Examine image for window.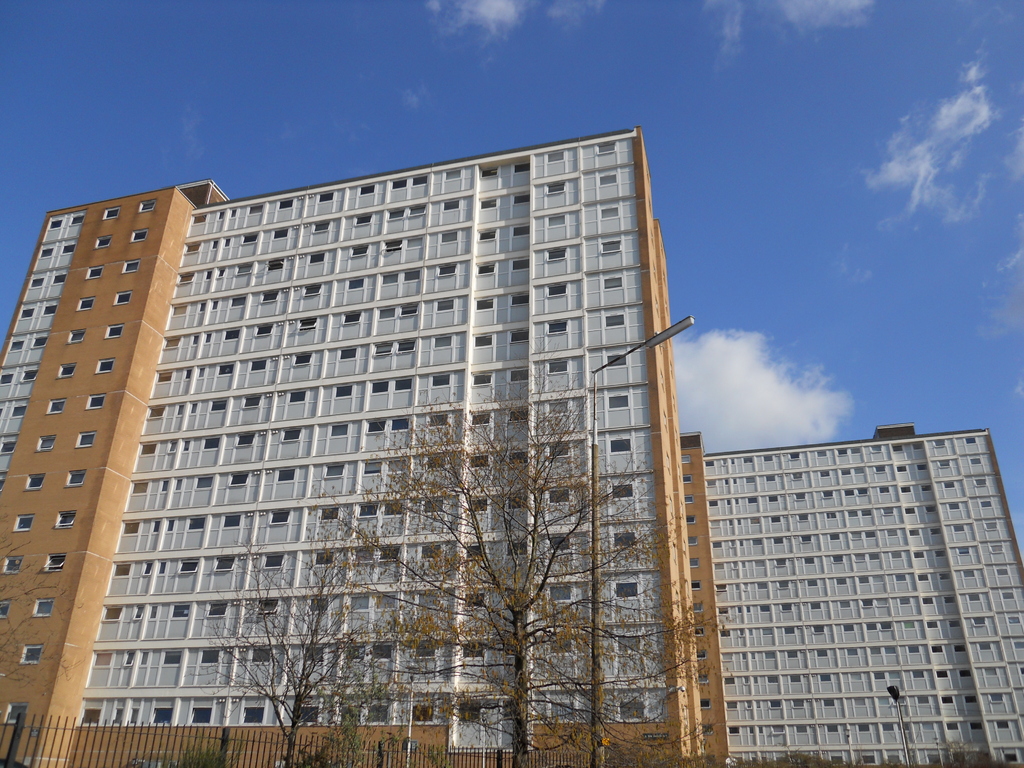
Examination result: x1=130 y1=231 x2=148 y2=242.
